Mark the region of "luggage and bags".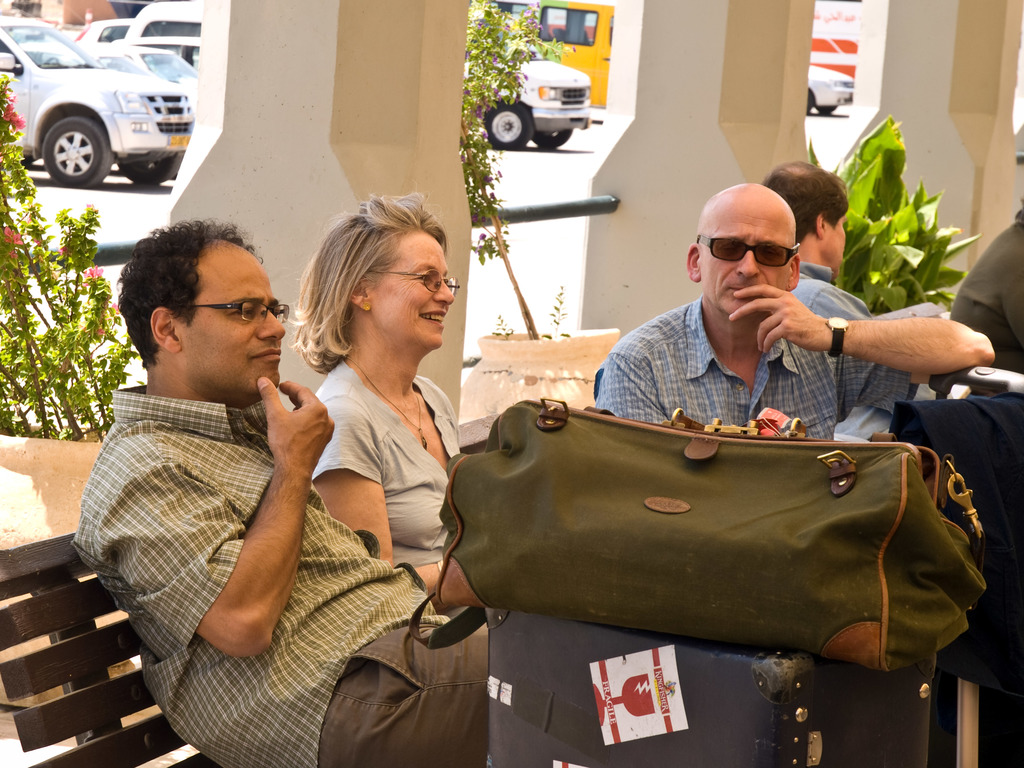
Region: [879,362,1023,698].
